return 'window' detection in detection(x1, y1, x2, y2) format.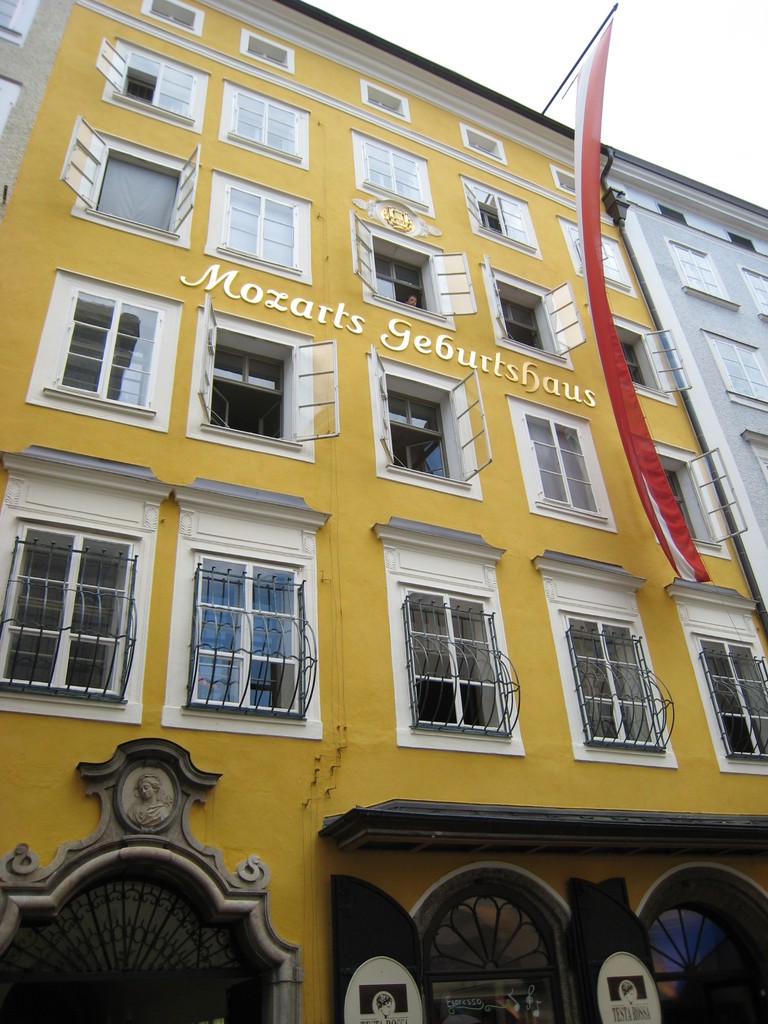
detection(701, 645, 767, 772).
